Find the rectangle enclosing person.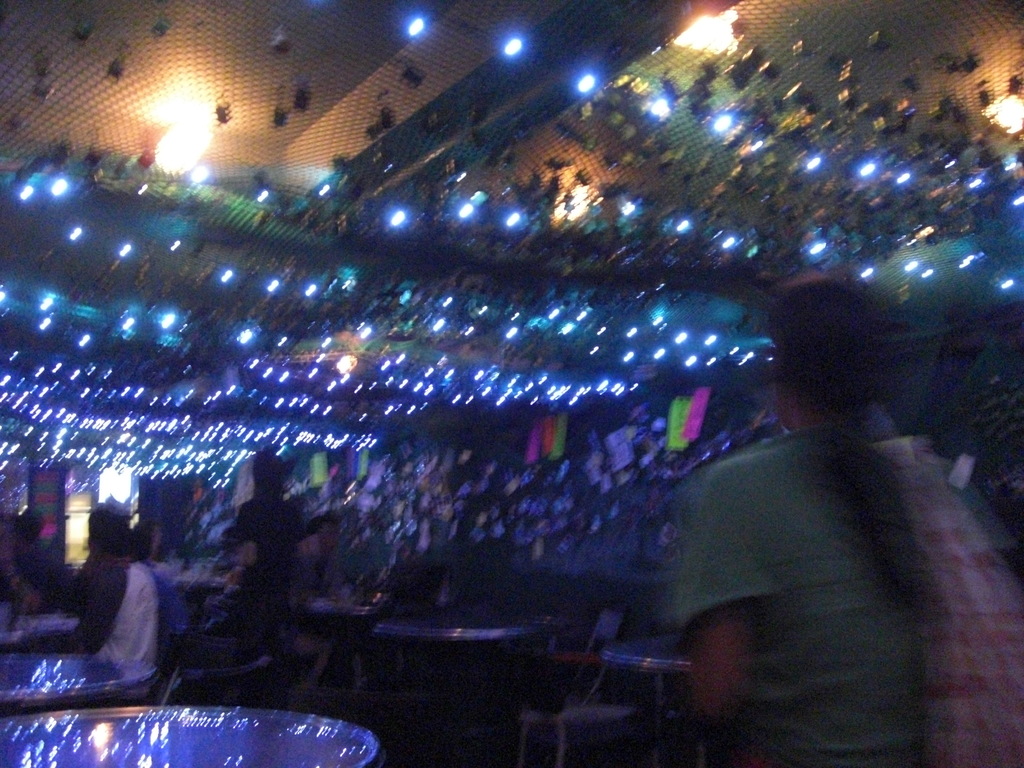
Rect(0, 511, 49, 609).
